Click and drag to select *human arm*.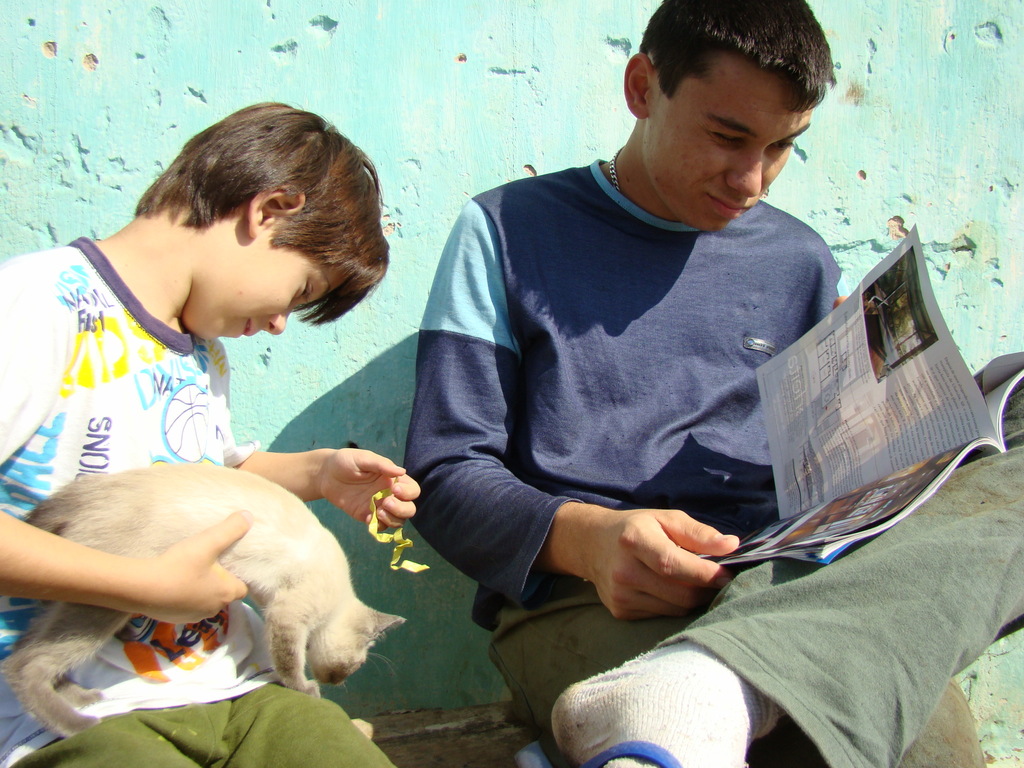
Selection: crop(810, 246, 845, 328).
